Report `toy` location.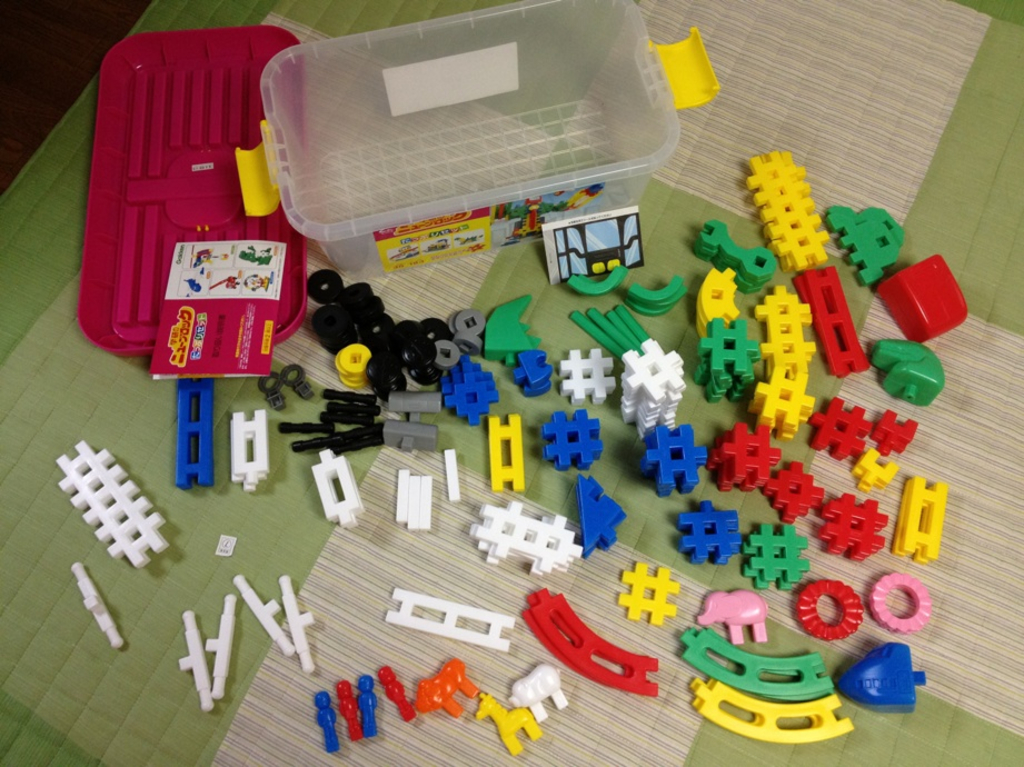
Report: locate(695, 266, 742, 335).
